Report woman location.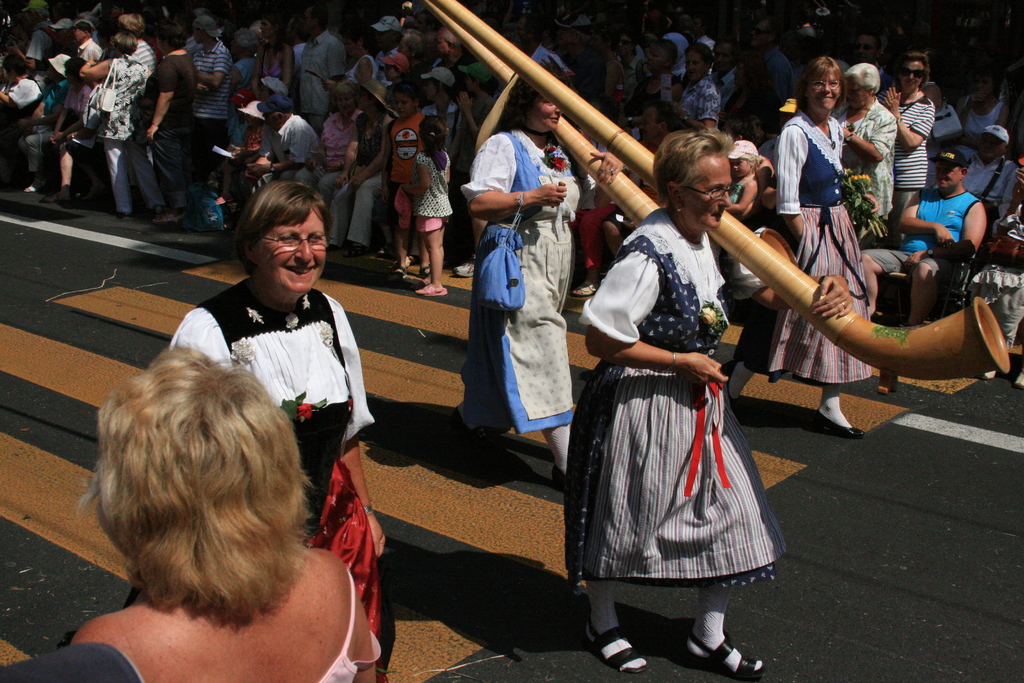
Report: [x1=582, y1=151, x2=780, y2=674].
